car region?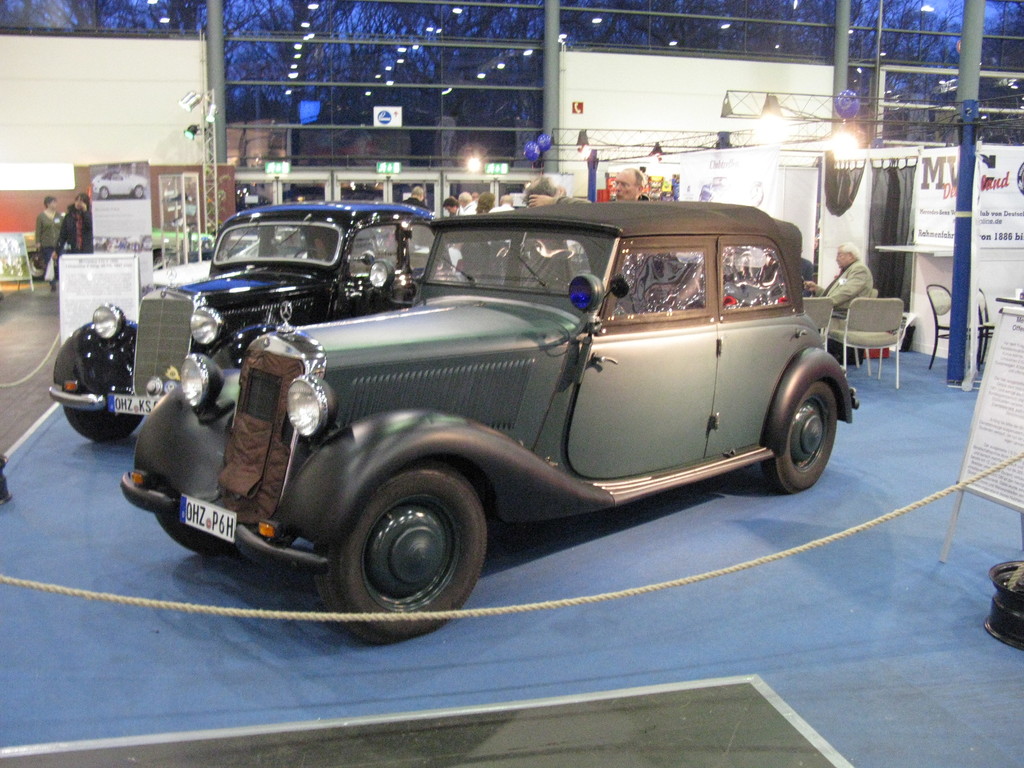
104 198 861 620
